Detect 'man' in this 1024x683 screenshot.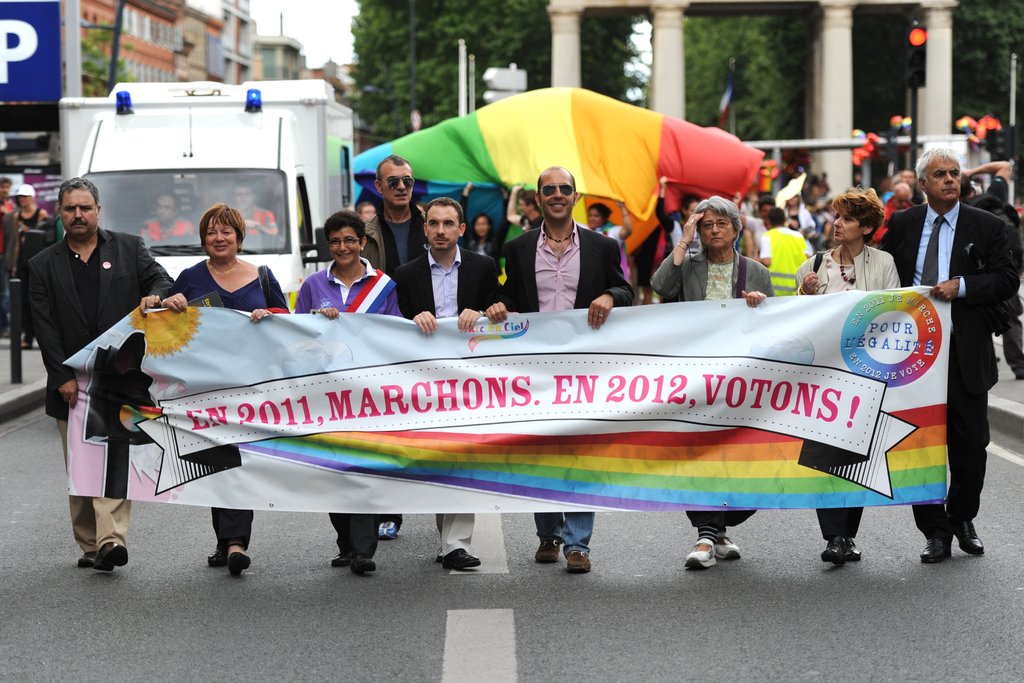
Detection: (x1=656, y1=177, x2=702, y2=263).
